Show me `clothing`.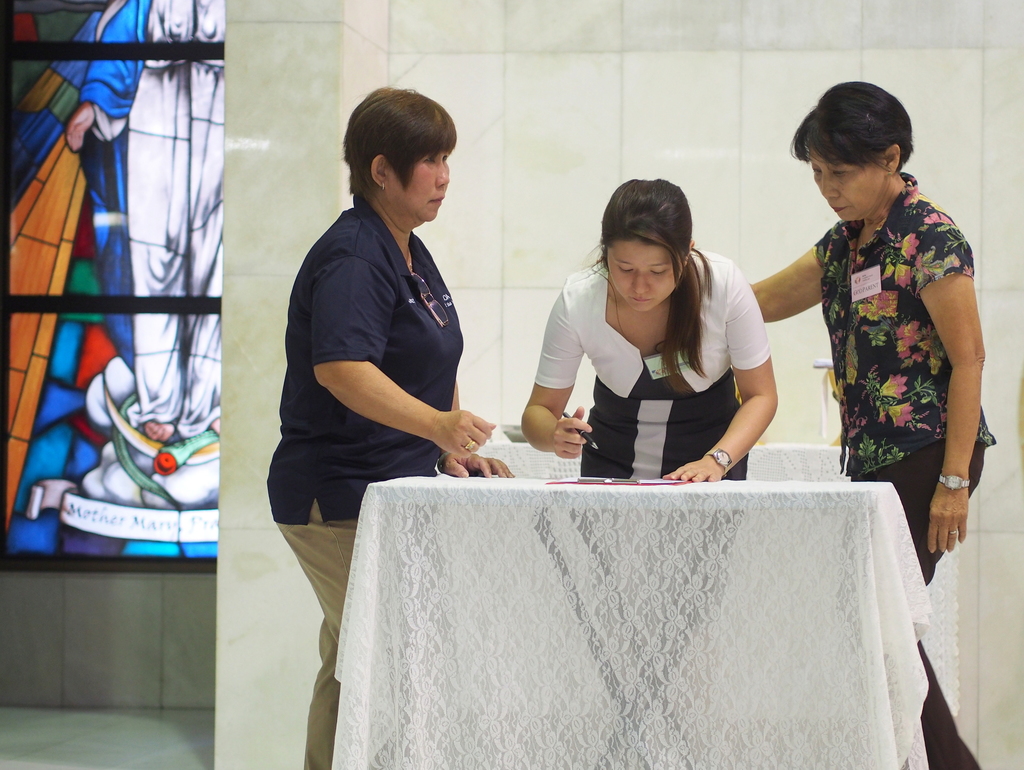
`clothing` is here: pyautogui.locateOnScreen(536, 250, 778, 476).
